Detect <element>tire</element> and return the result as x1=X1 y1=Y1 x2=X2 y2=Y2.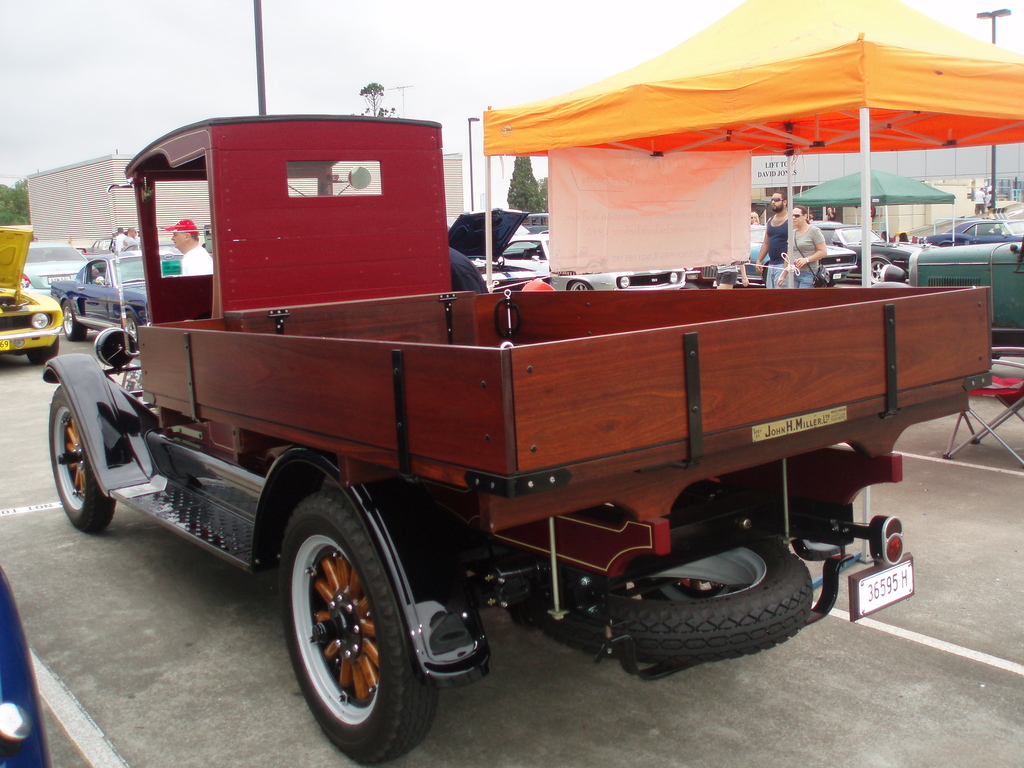
x1=860 y1=260 x2=888 y2=287.
